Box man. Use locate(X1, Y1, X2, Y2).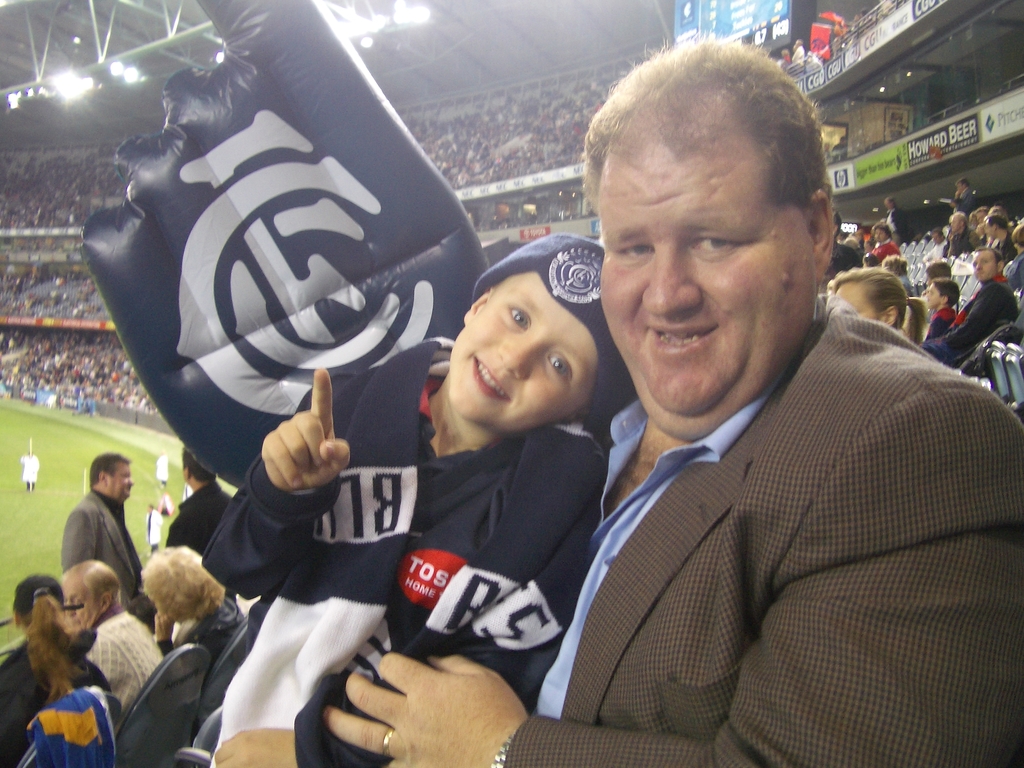
locate(880, 195, 913, 248).
